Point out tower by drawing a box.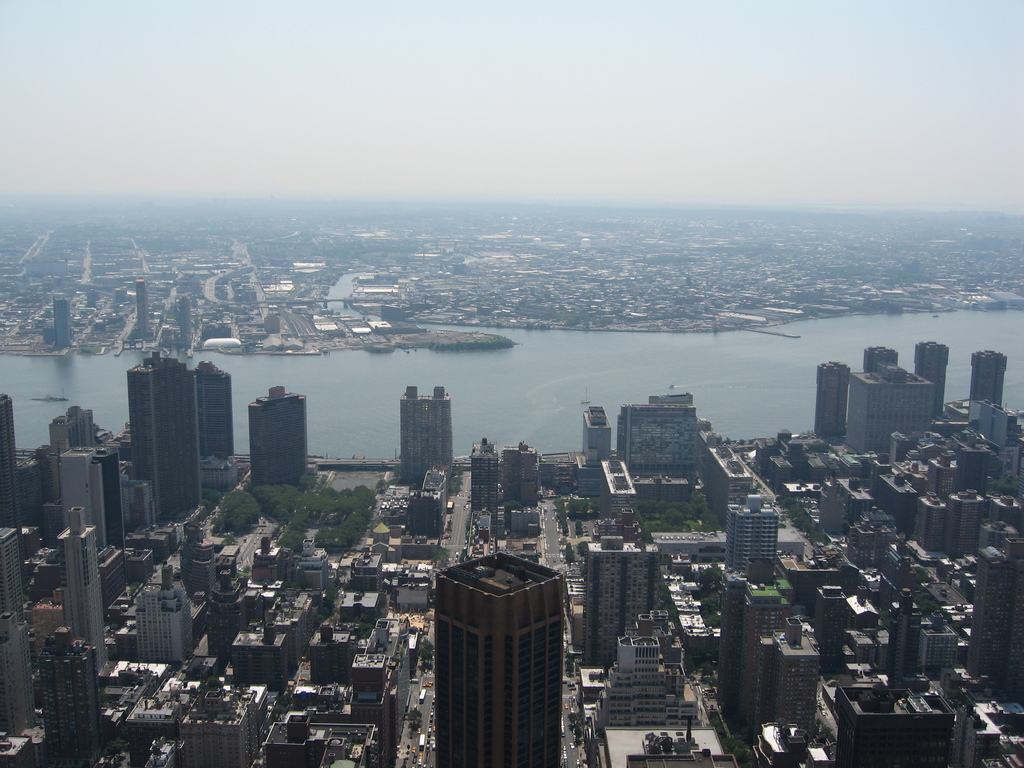
BBox(137, 575, 196, 659).
